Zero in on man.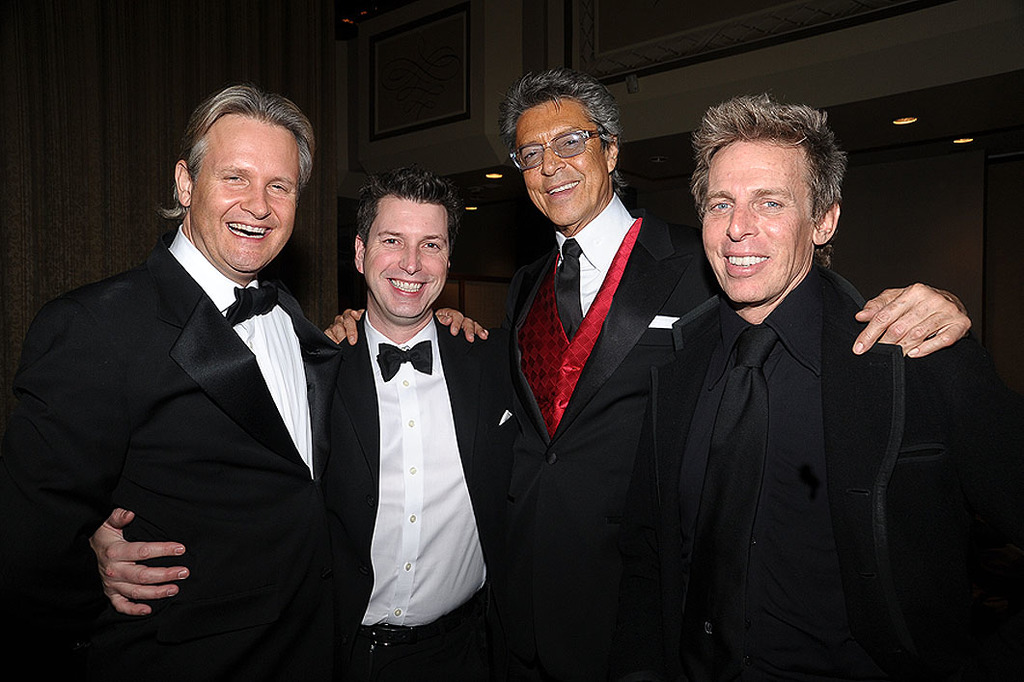
Zeroed in: 538/93/963/662.
